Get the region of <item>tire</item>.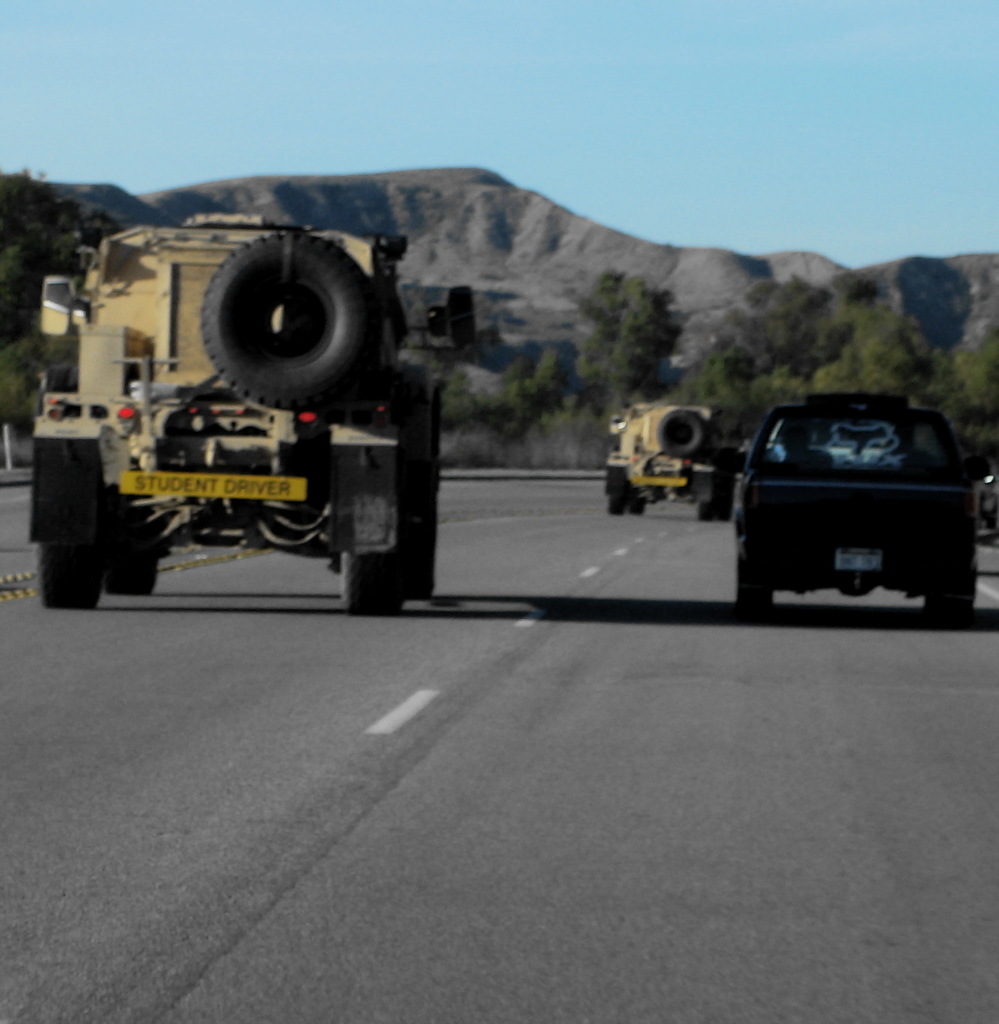
[344, 509, 406, 613].
